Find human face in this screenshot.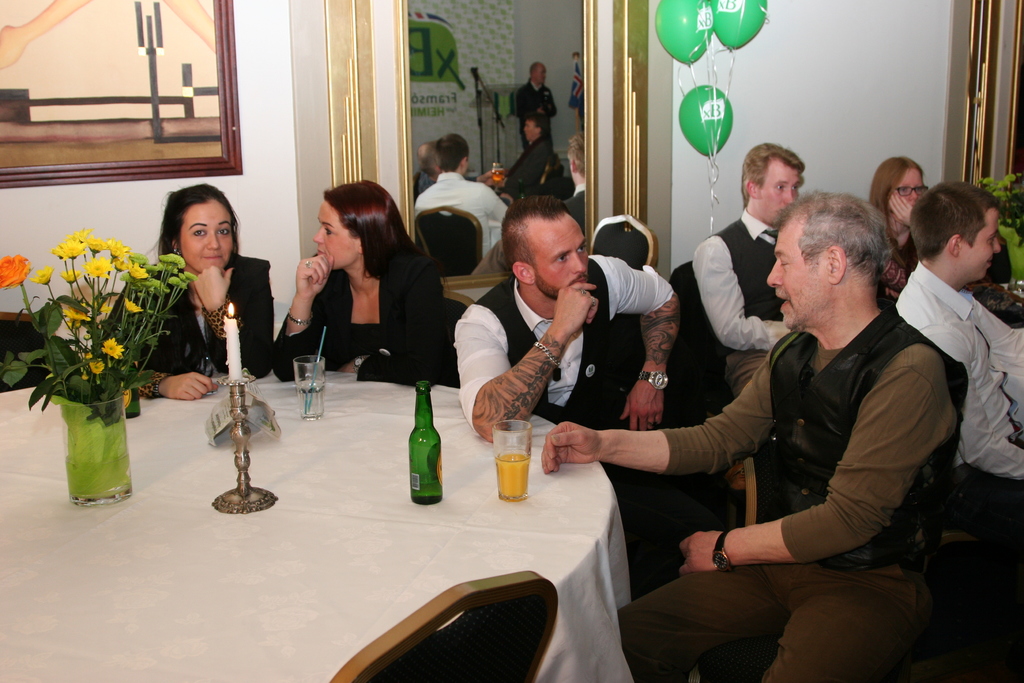
The bounding box for human face is 537/66/552/88.
